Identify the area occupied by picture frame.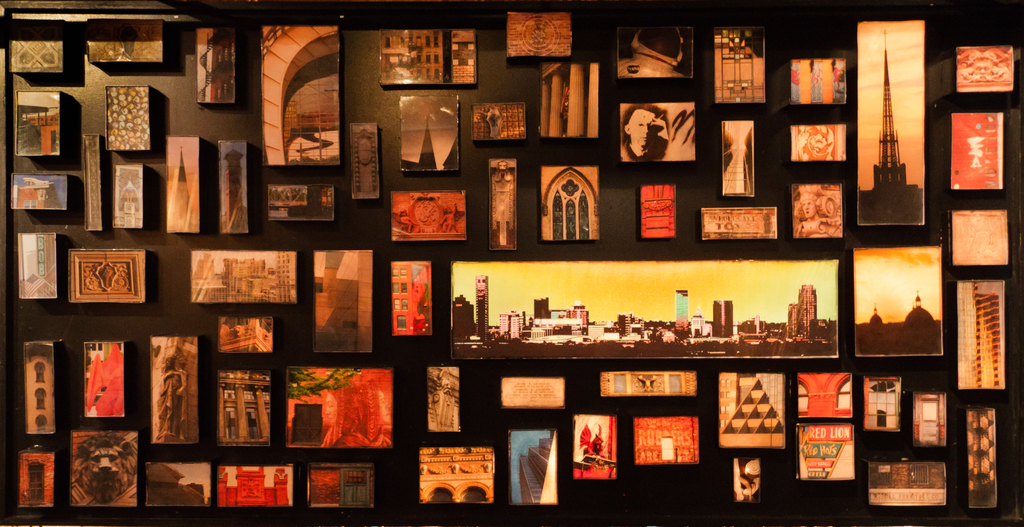
Area: <bbox>716, 371, 788, 449</bbox>.
